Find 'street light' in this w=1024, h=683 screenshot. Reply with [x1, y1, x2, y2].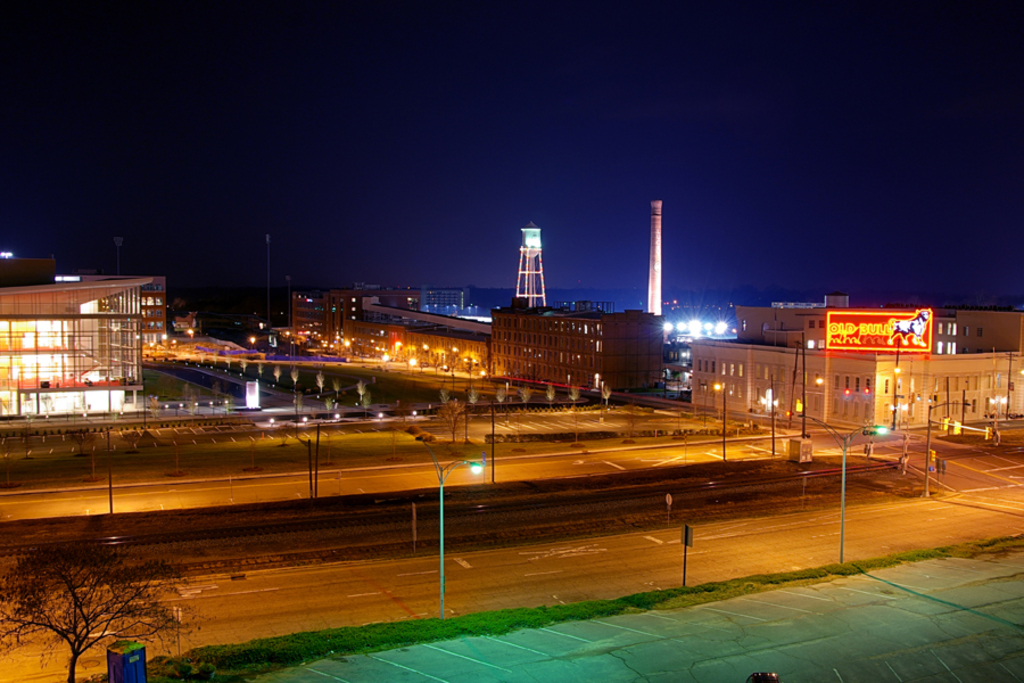
[411, 434, 486, 624].
